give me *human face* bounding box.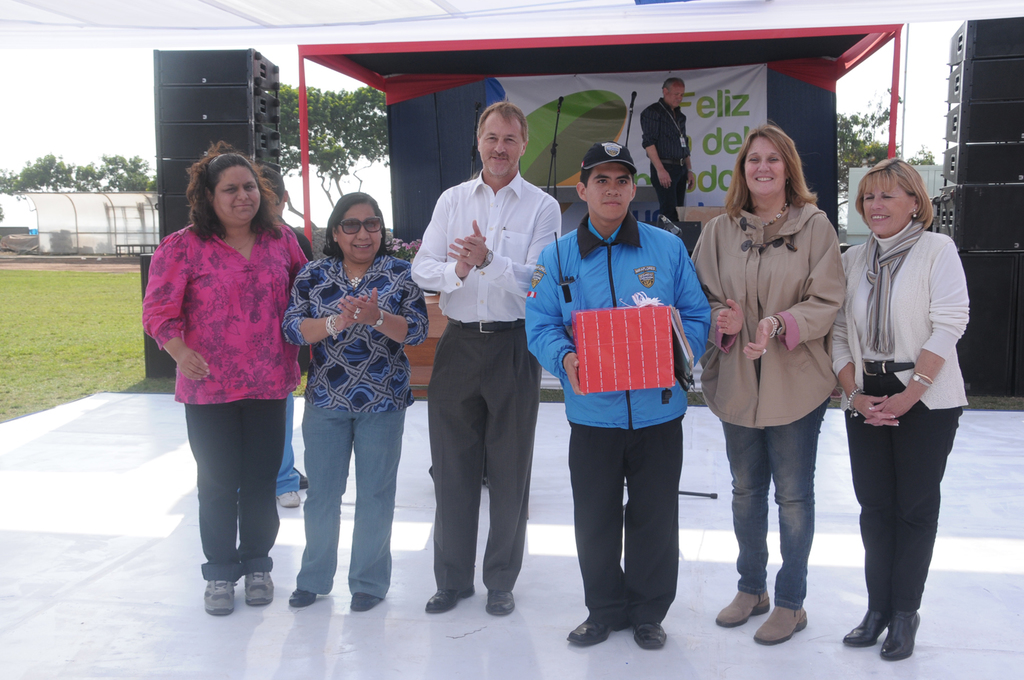
BBox(865, 174, 910, 231).
